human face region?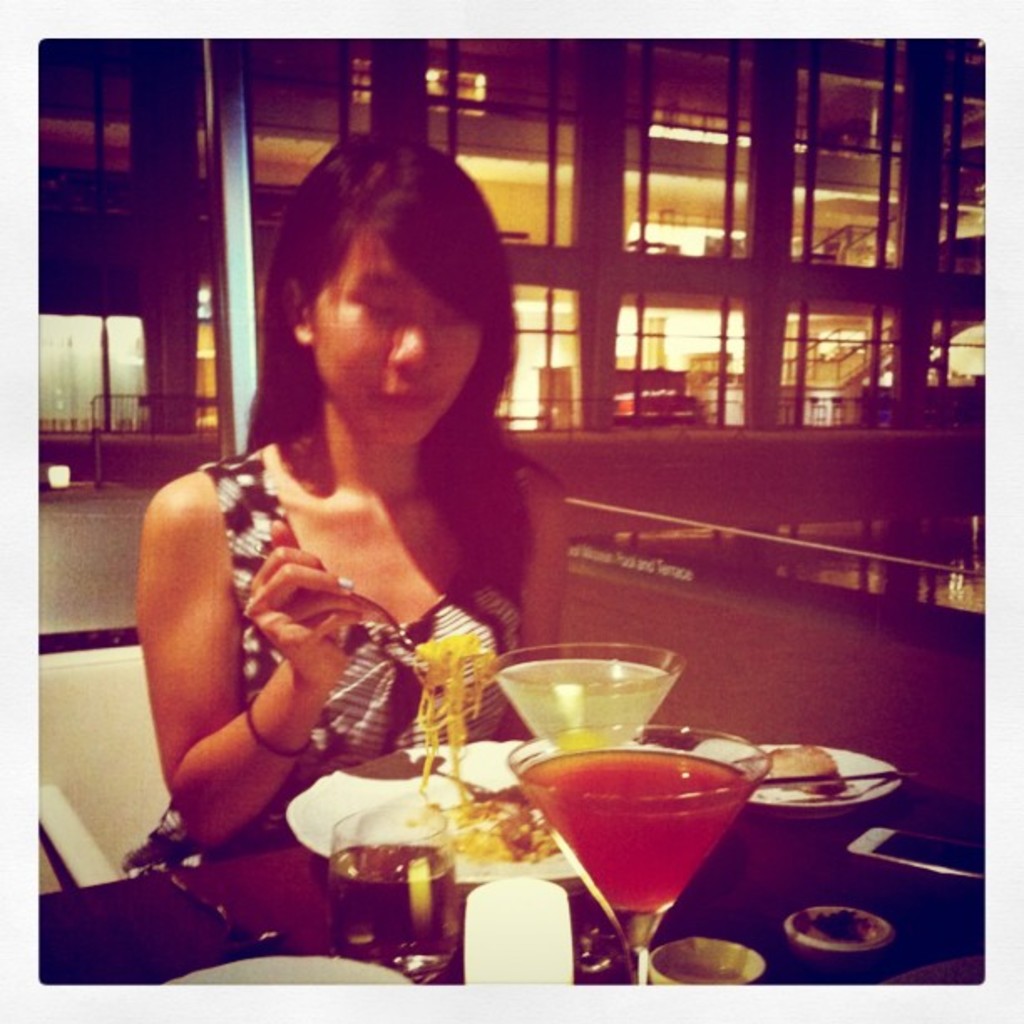
(310,238,479,463)
